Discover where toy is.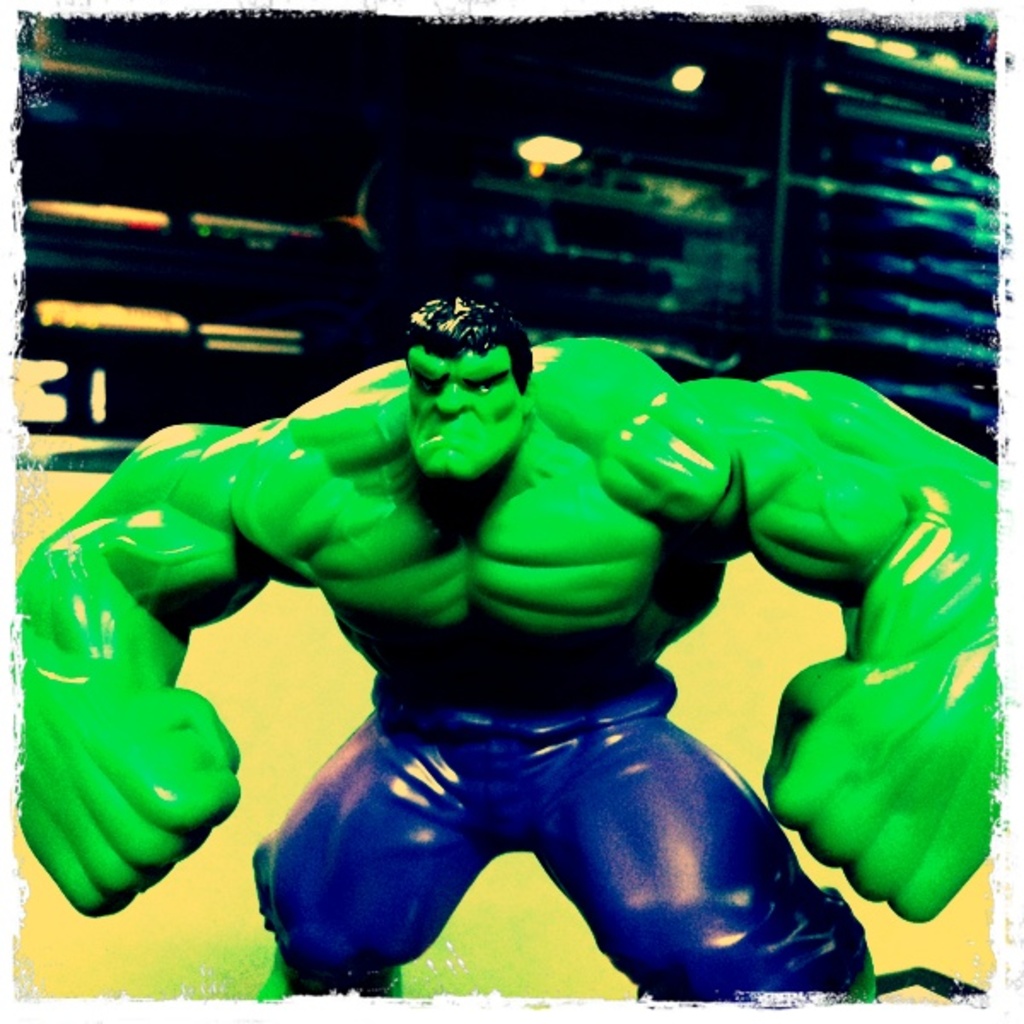
Discovered at [left=15, top=268, right=1007, bottom=1004].
